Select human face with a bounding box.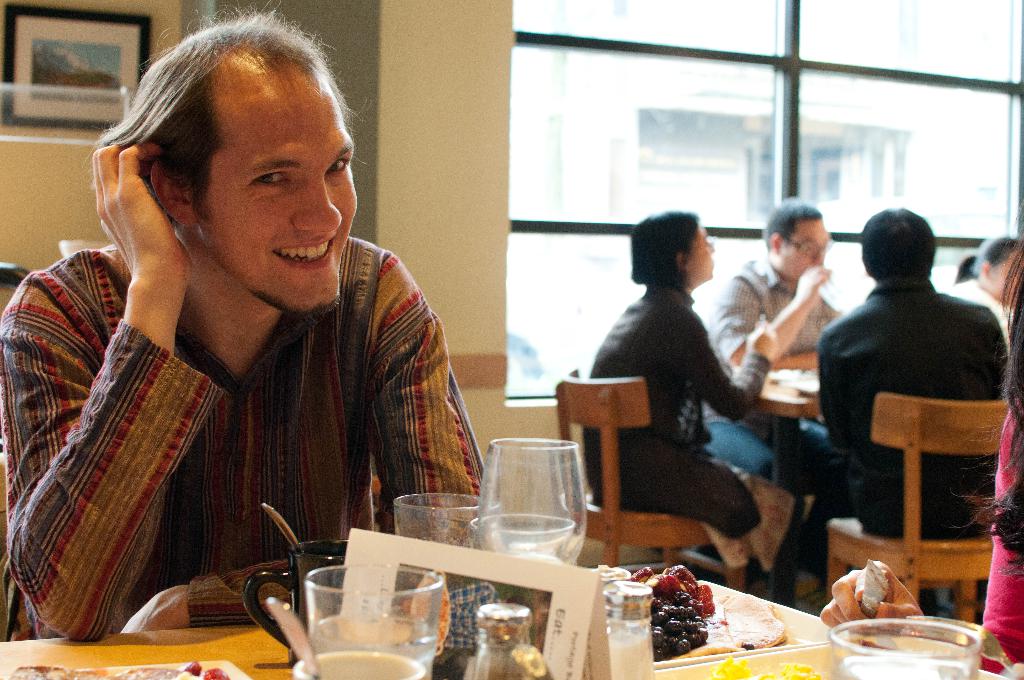
box=[686, 225, 715, 275].
